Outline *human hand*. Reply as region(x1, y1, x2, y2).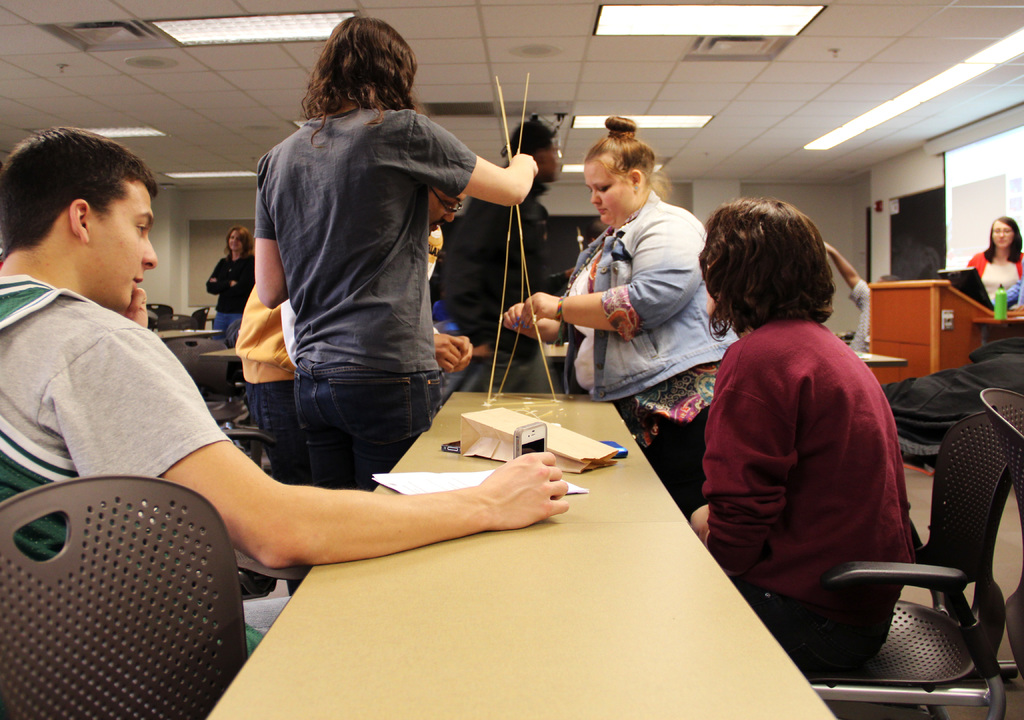
region(689, 503, 710, 533).
